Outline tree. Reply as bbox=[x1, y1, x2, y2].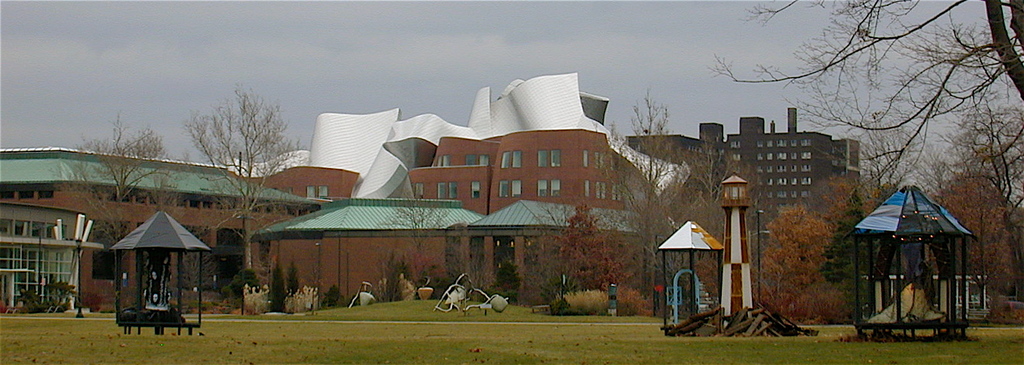
bbox=[59, 122, 187, 263].
